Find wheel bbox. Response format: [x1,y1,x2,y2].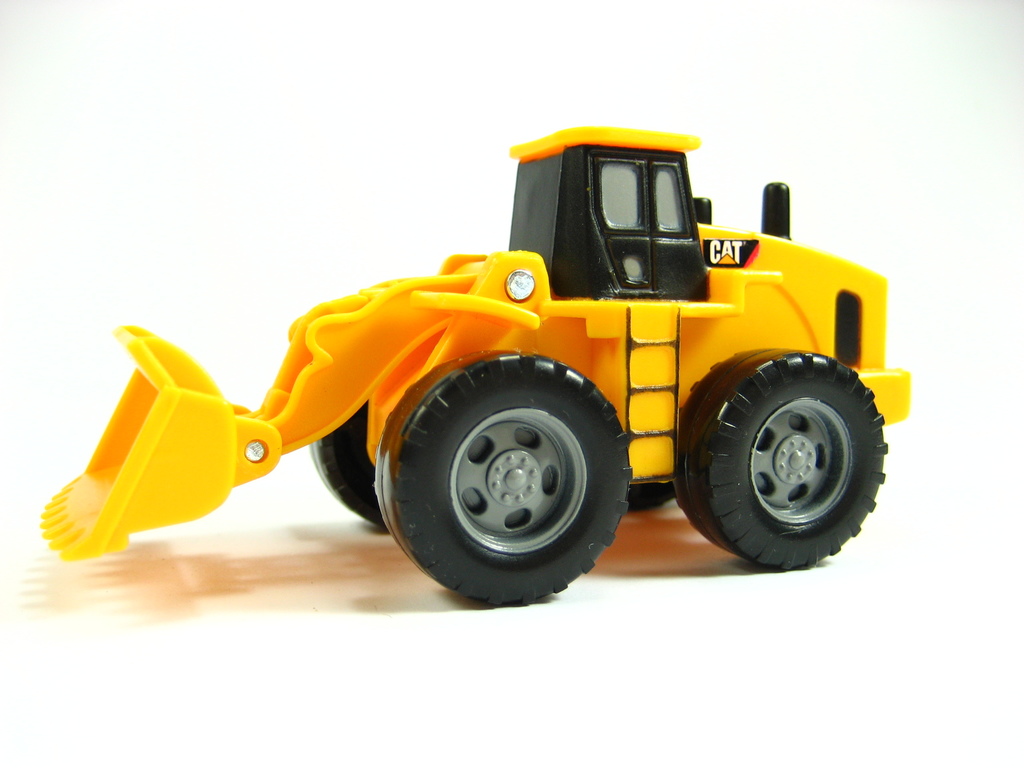
[669,344,885,572].
